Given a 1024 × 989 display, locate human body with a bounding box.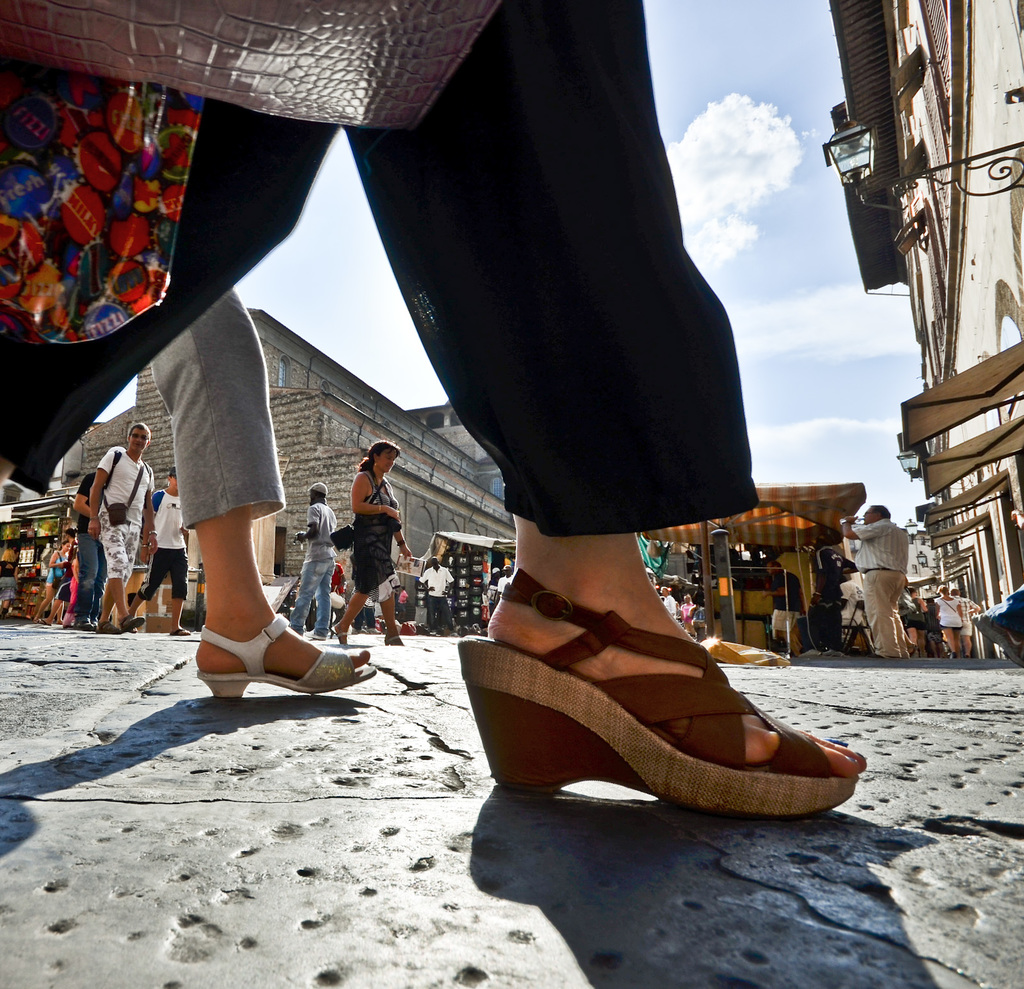
Located: [89, 446, 160, 633].
